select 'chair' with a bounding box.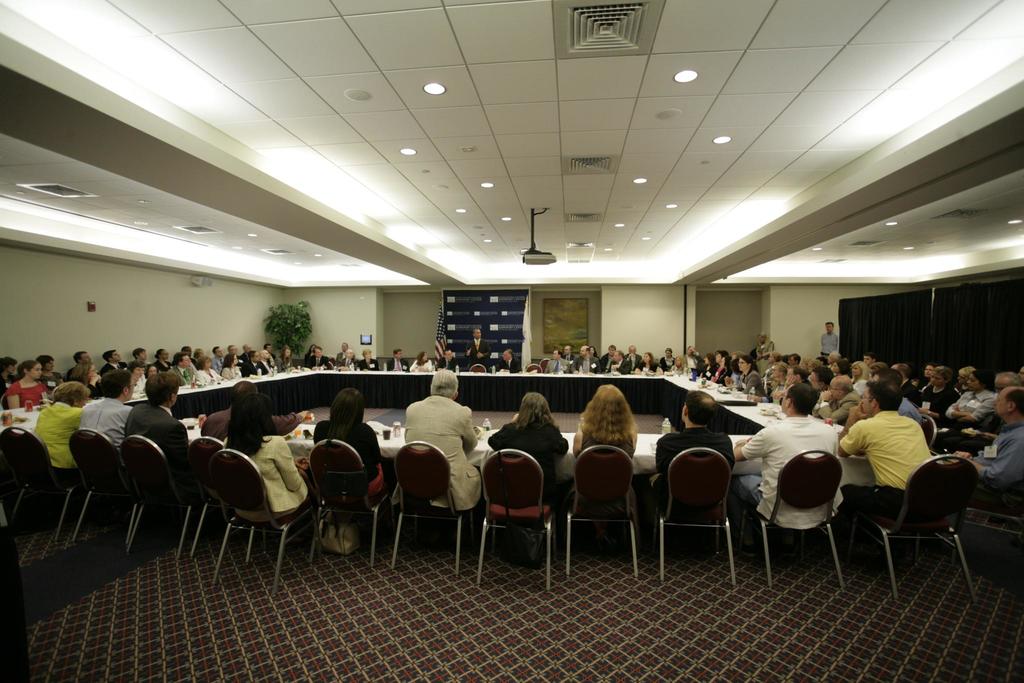
(left=525, top=362, right=540, bottom=371).
